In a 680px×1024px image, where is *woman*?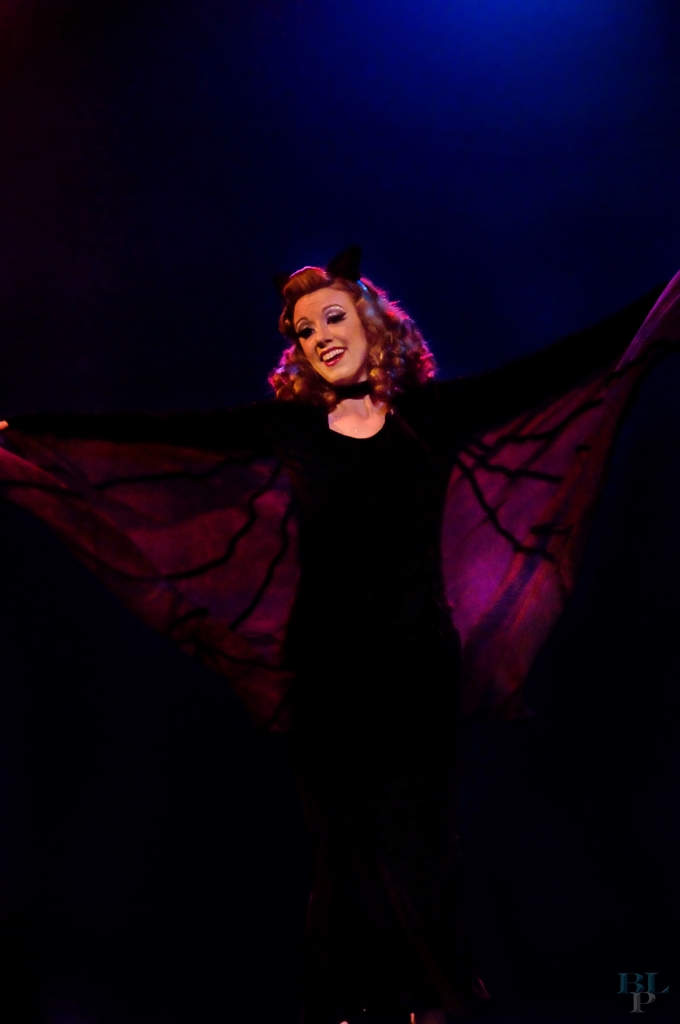
<box>0,265,679,778</box>.
